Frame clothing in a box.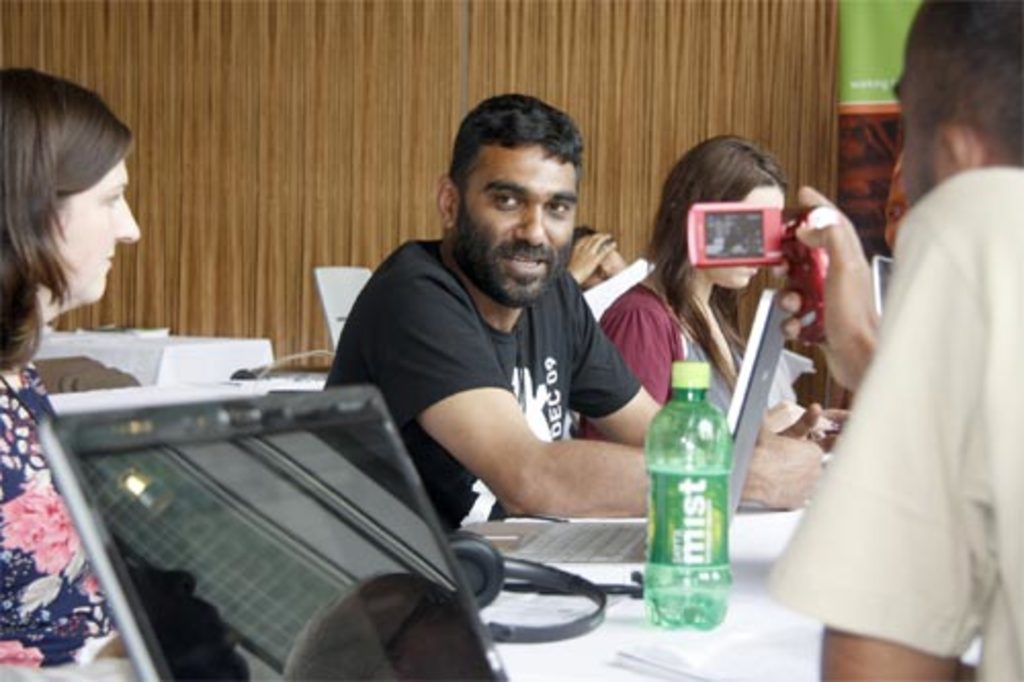
box=[573, 272, 756, 408].
